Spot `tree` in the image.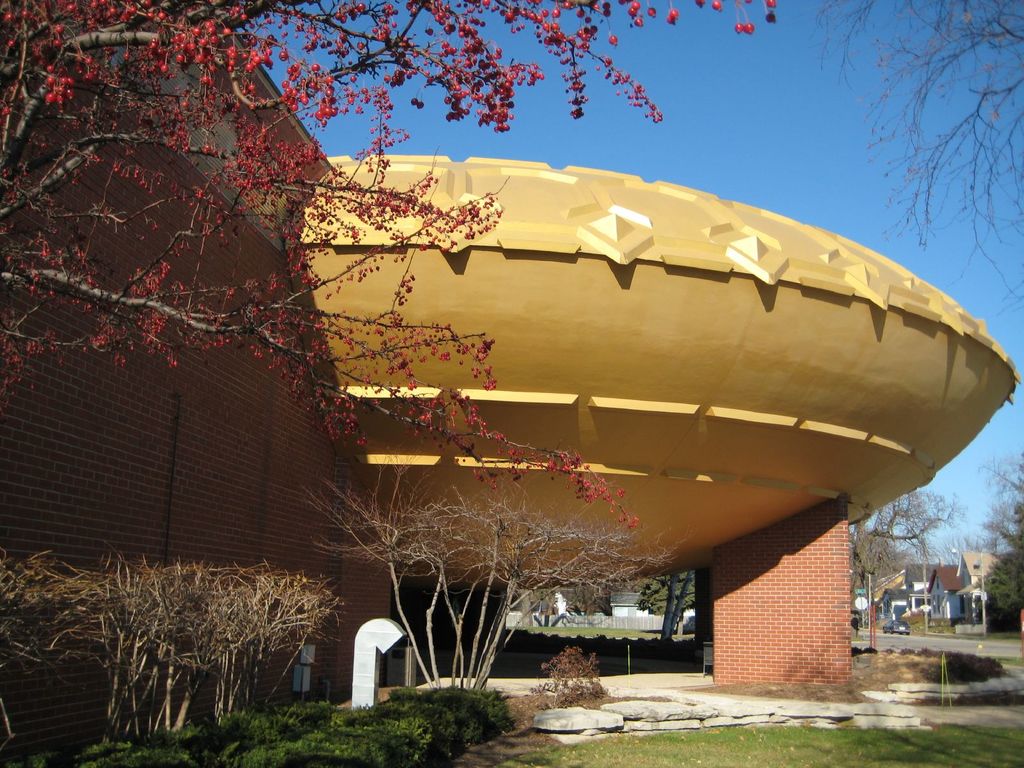
`tree` found at rect(976, 445, 1023, 566).
